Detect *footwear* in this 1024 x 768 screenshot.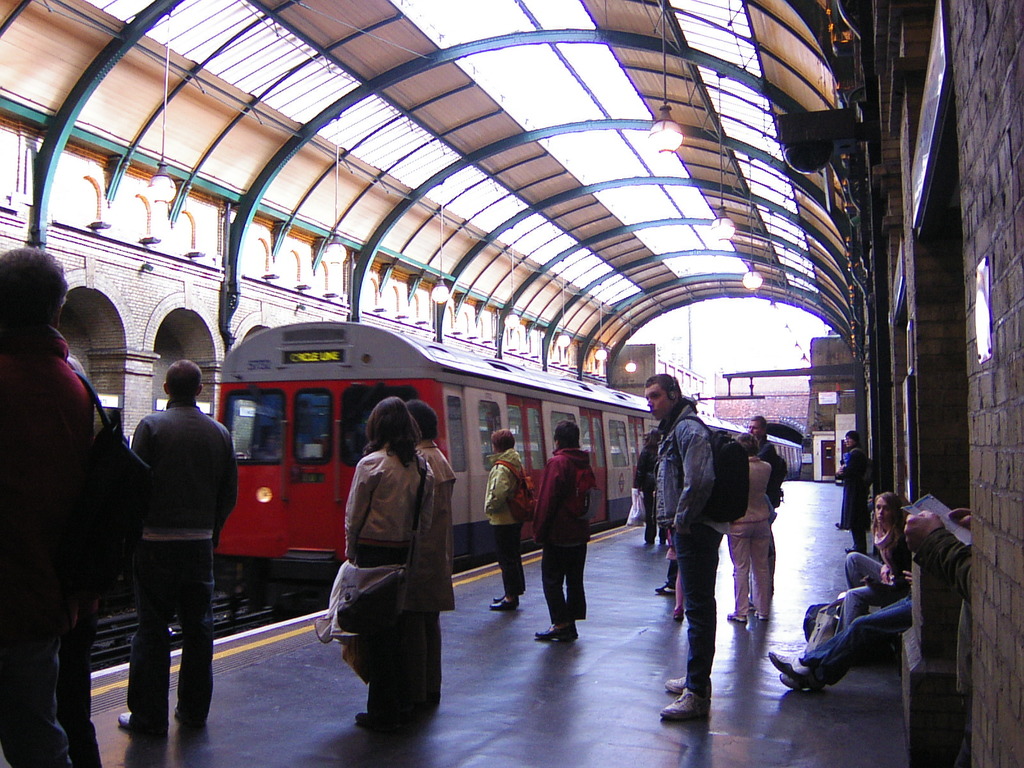
Detection: (661, 685, 709, 730).
